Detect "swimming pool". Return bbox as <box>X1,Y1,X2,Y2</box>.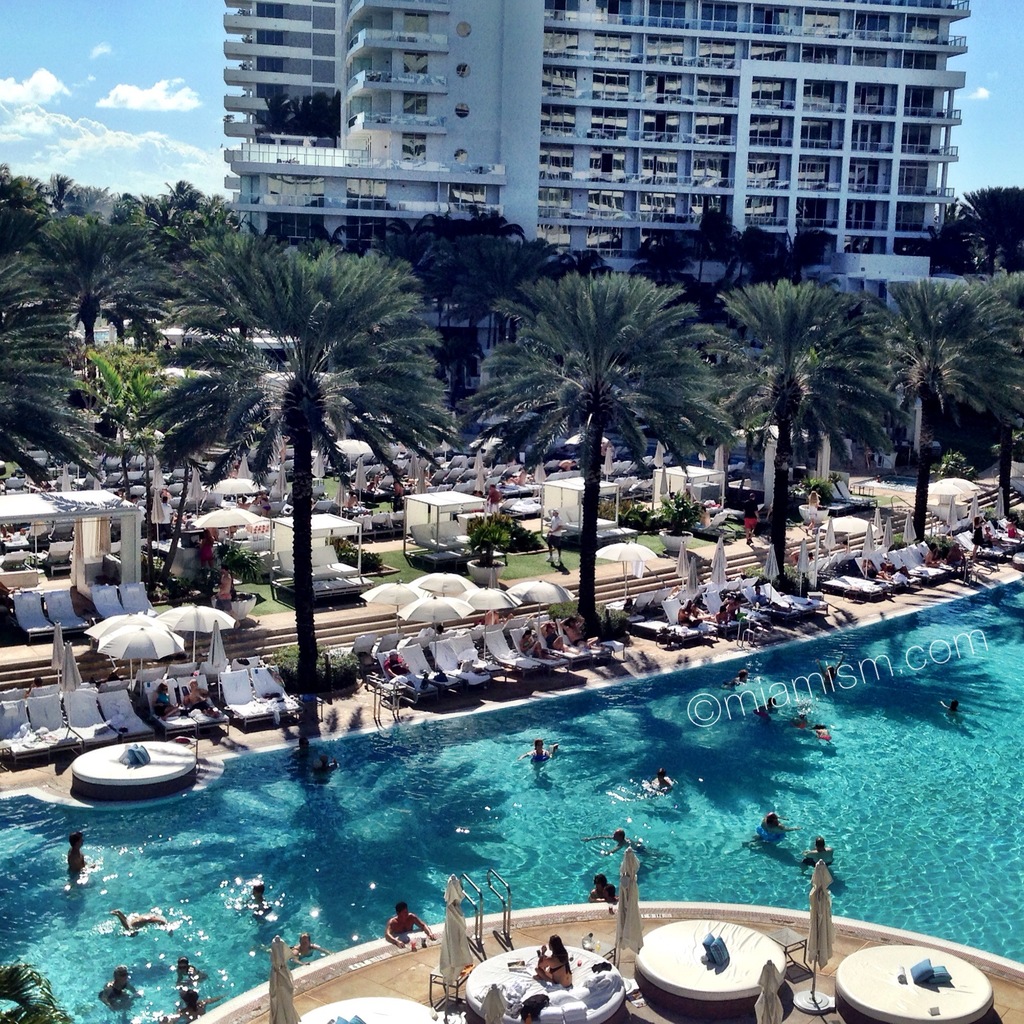
<box>15,472,1023,1023</box>.
